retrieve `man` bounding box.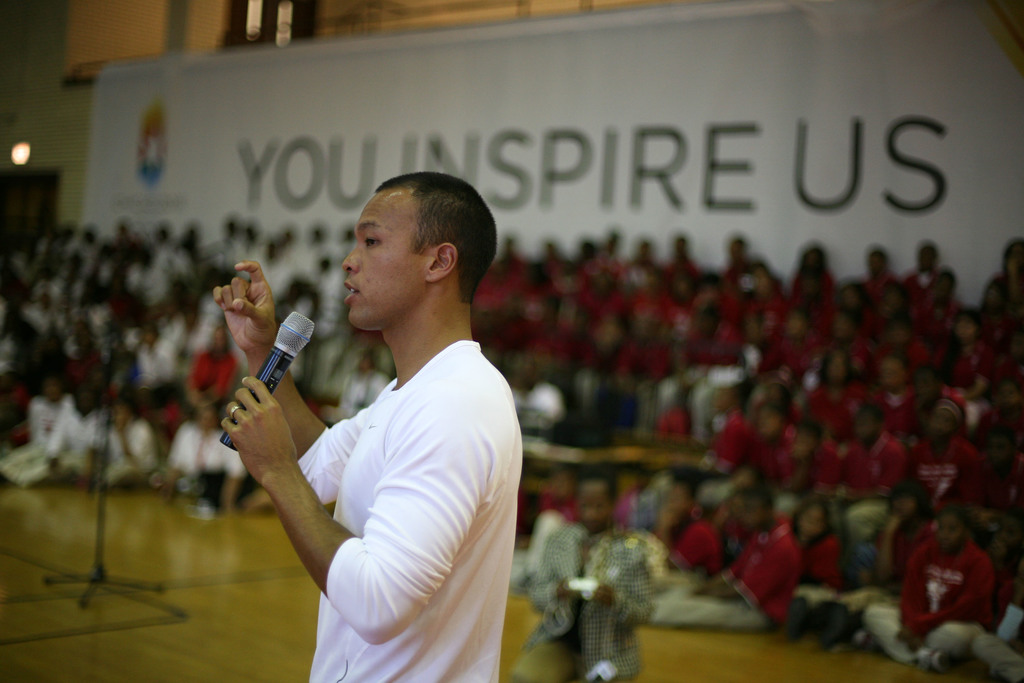
Bounding box: 231:148:536:682.
